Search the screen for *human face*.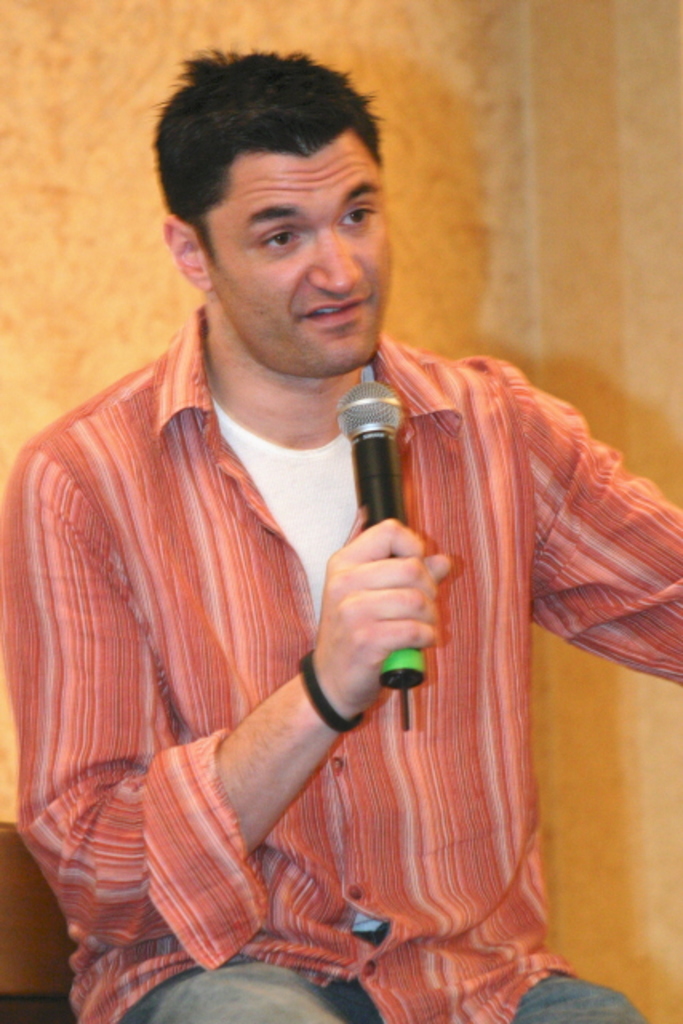
Found at {"x1": 205, "y1": 147, "x2": 393, "y2": 374}.
